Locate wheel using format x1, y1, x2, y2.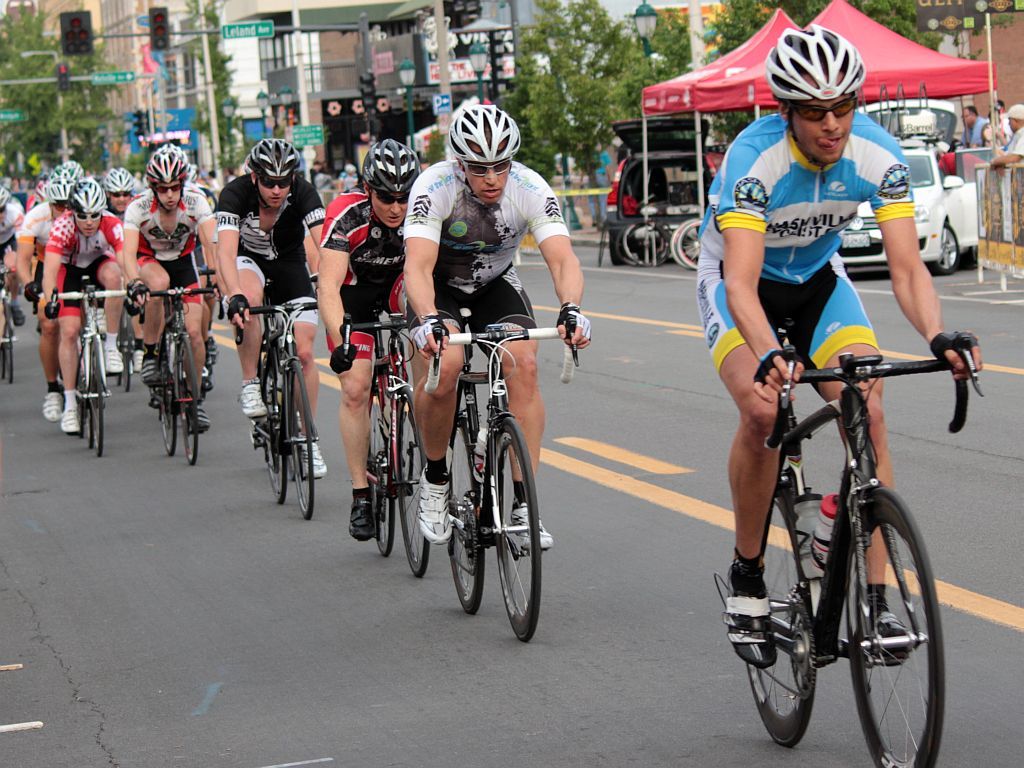
3, 299, 18, 389.
